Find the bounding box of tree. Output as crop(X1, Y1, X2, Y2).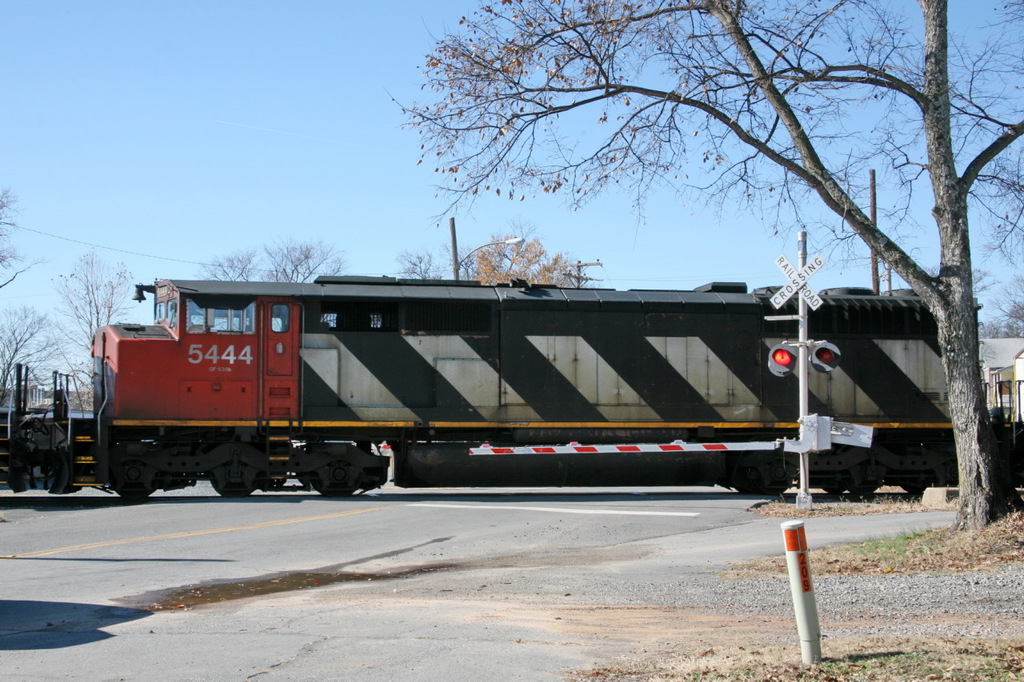
crop(49, 249, 148, 405).
